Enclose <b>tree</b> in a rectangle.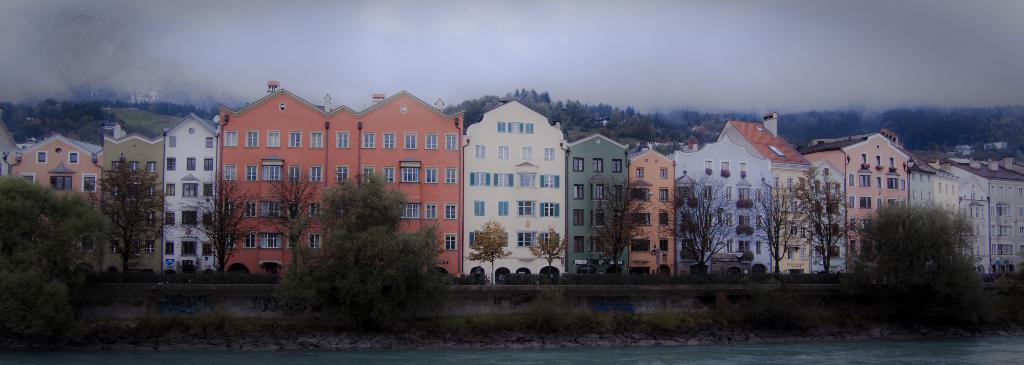
262/168/321/275.
